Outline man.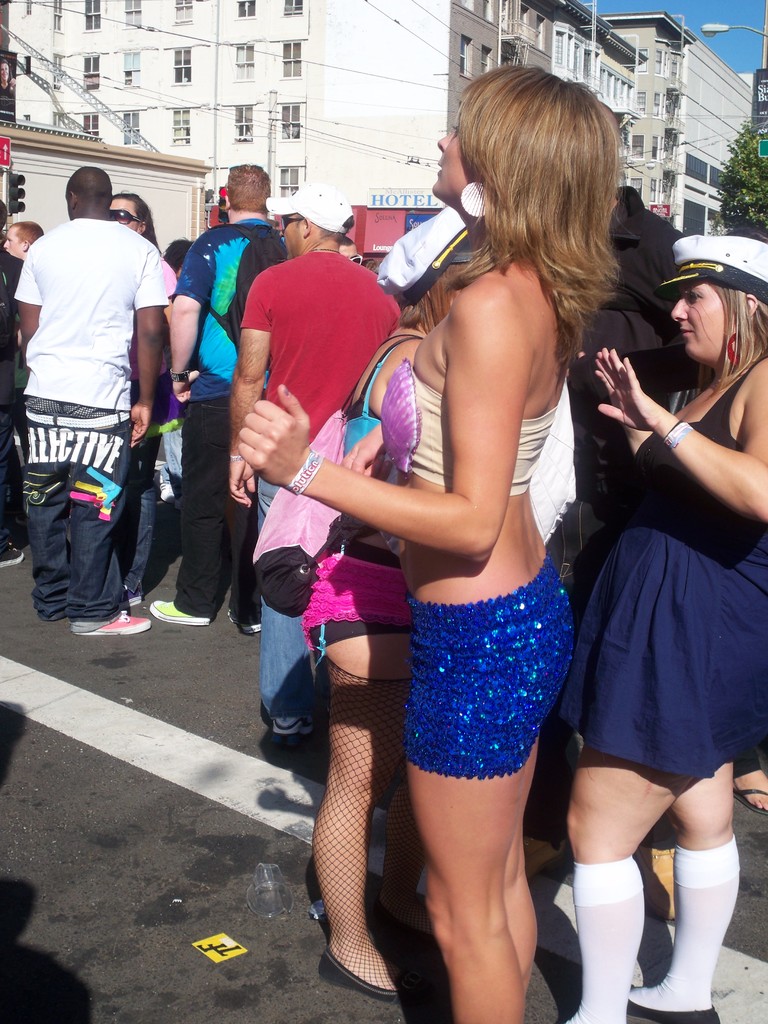
Outline: bbox(340, 235, 364, 266).
